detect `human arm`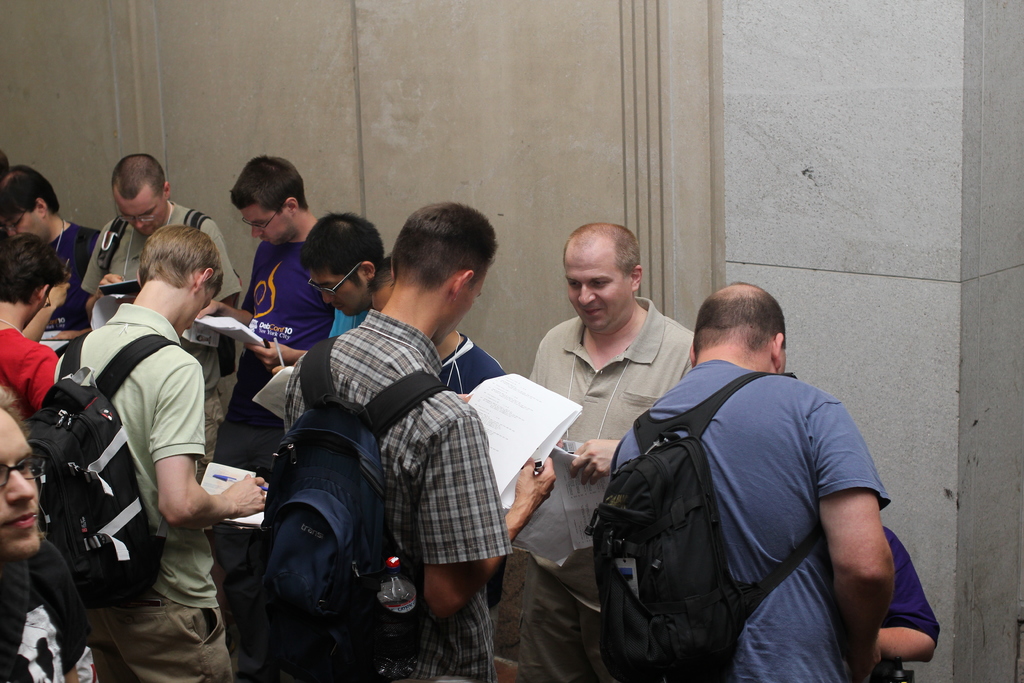
select_region(822, 434, 926, 667)
